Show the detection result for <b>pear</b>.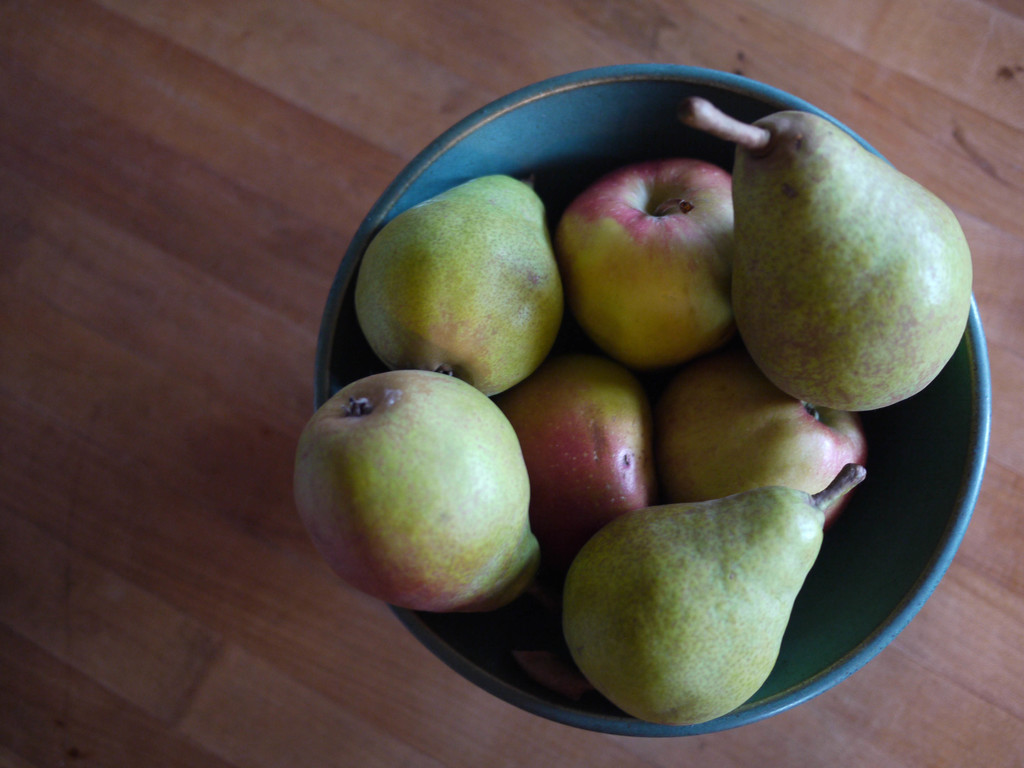
<region>355, 168, 561, 401</region>.
